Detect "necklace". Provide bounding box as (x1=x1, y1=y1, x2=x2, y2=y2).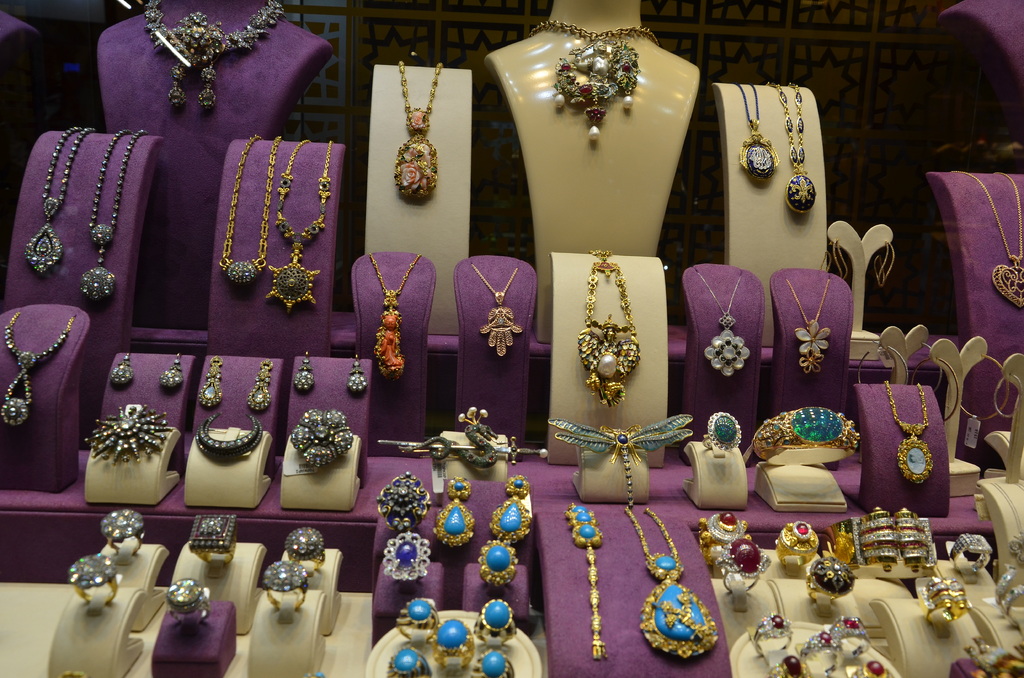
(x1=470, y1=264, x2=518, y2=359).
